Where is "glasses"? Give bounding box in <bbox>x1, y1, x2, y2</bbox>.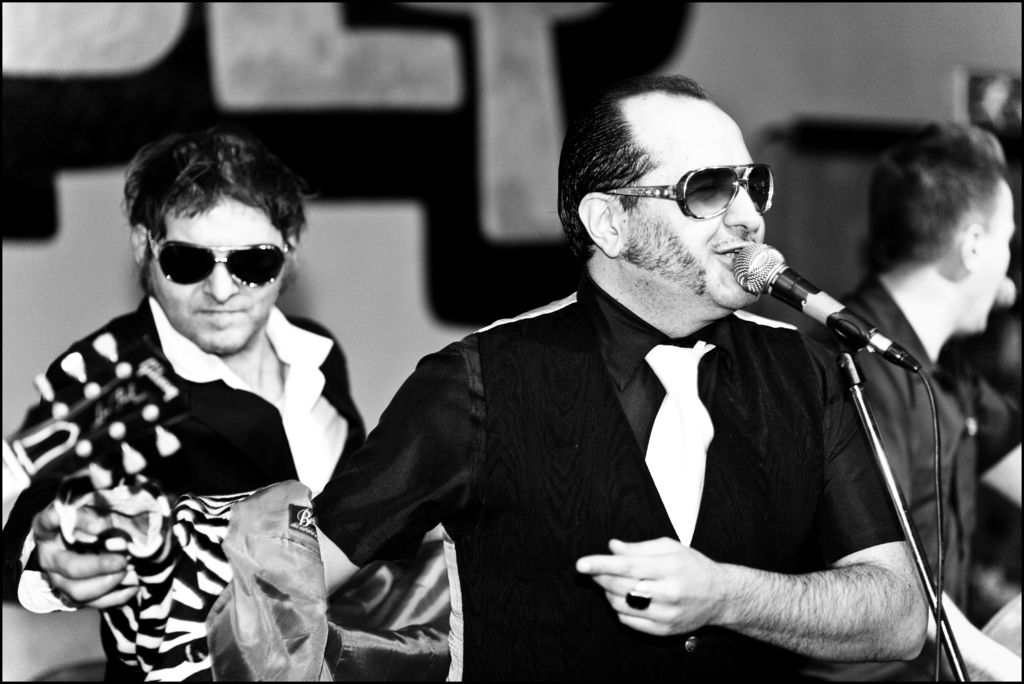
<bbox>600, 166, 776, 225</bbox>.
